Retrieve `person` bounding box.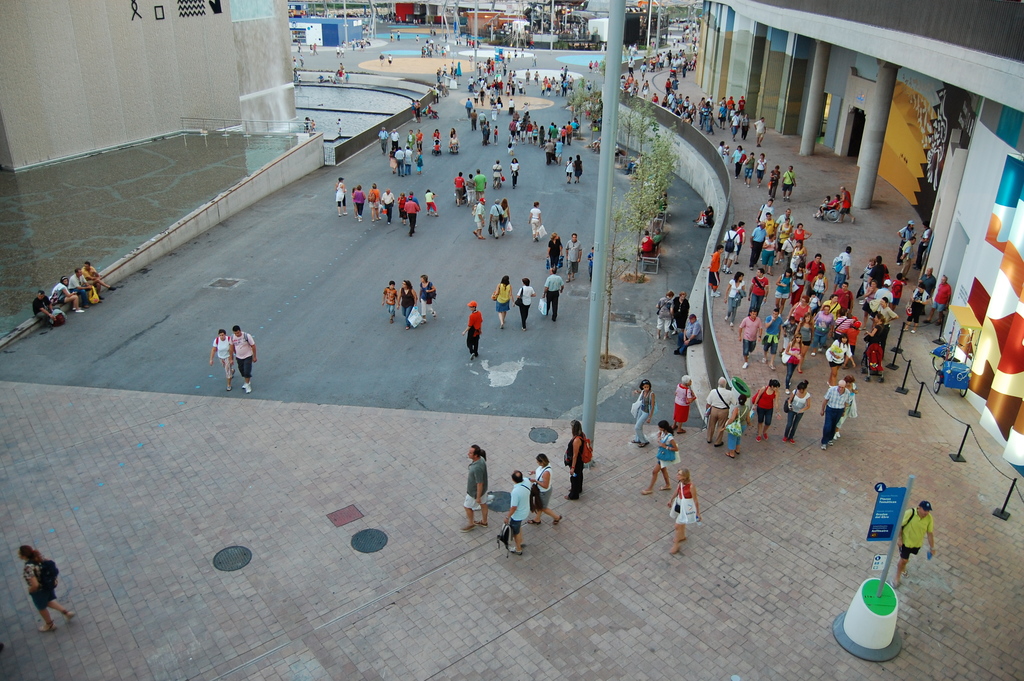
Bounding box: [x1=387, y1=145, x2=399, y2=175].
